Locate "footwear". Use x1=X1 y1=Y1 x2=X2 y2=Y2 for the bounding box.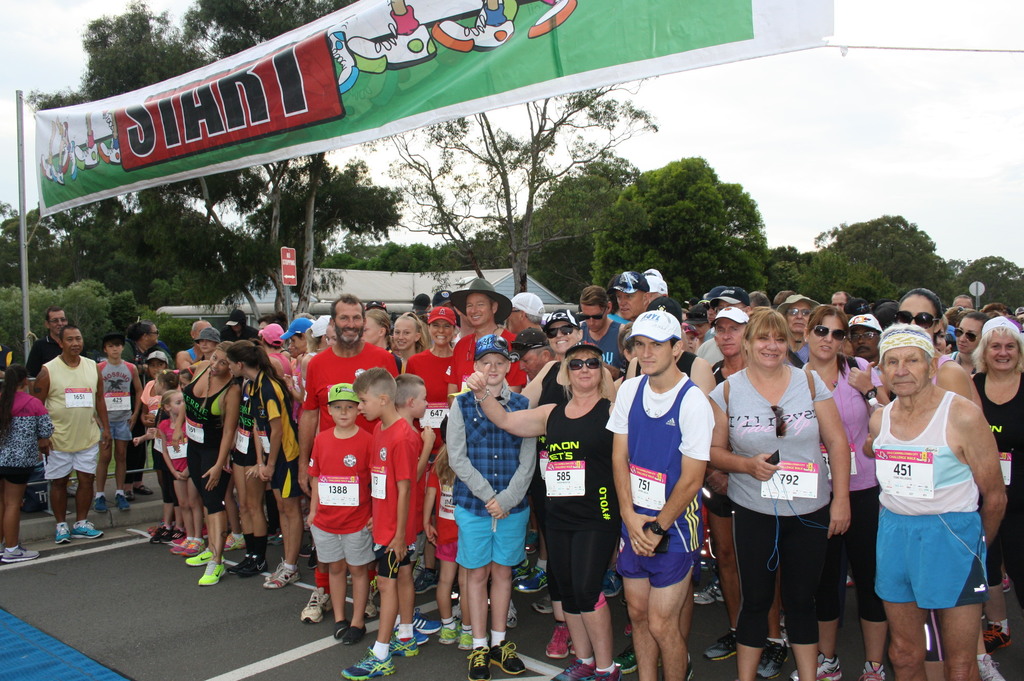
x1=173 y1=545 x2=184 y2=561.
